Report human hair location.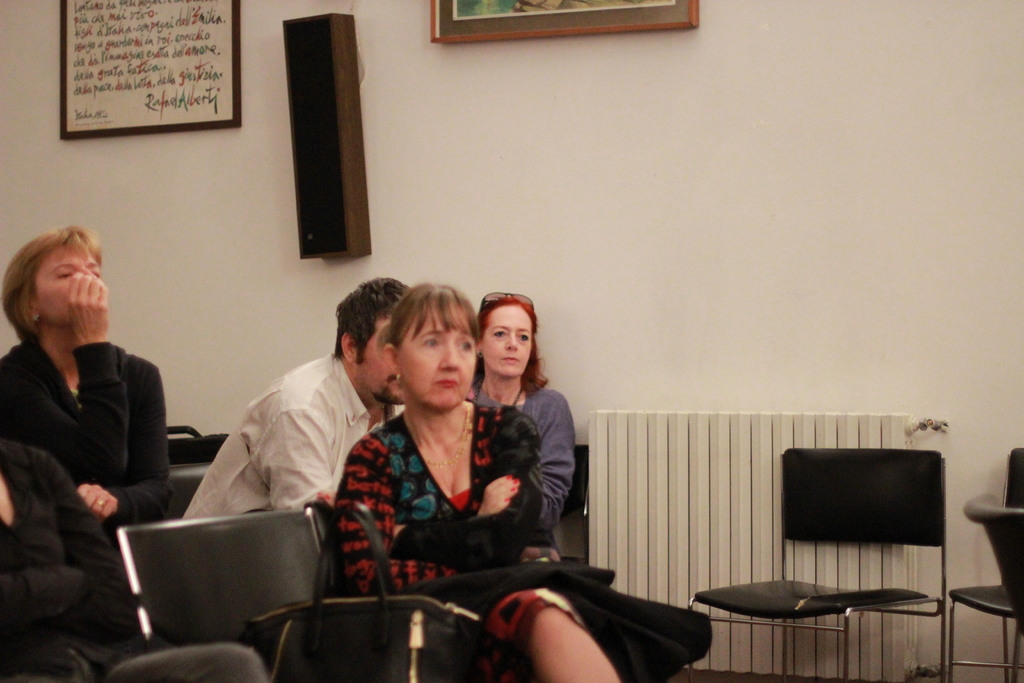
Report: 376 281 482 367.
